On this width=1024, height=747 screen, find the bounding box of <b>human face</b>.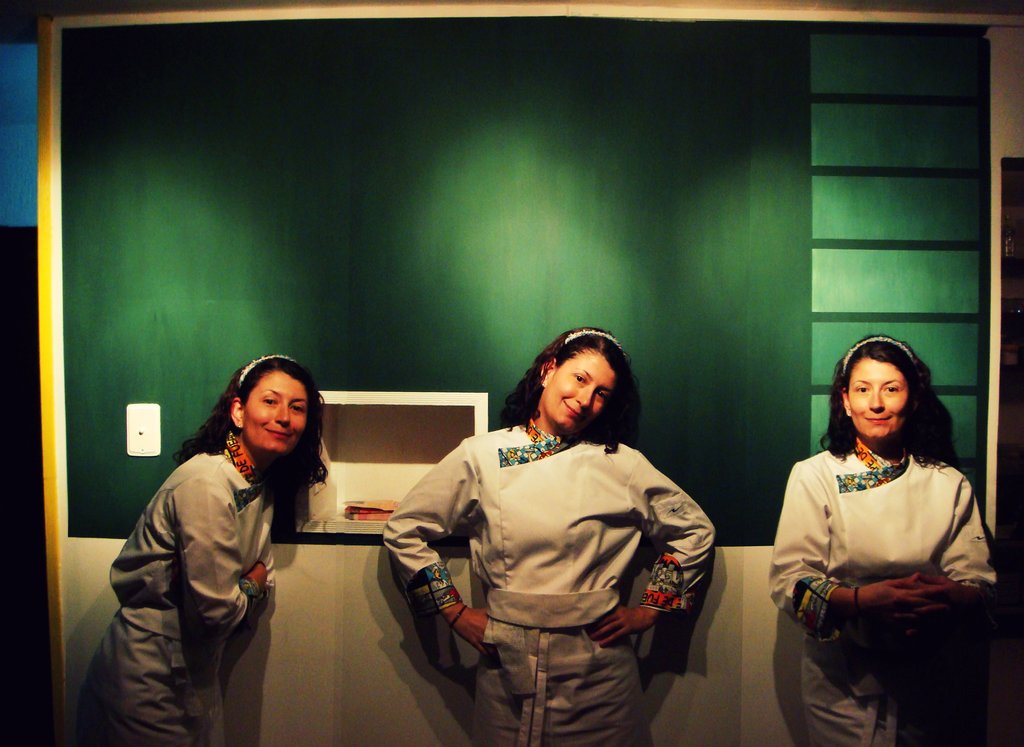
Bounding box: {"x1": 850, "y1": 356, "x2": 911, "y2": 439}.
